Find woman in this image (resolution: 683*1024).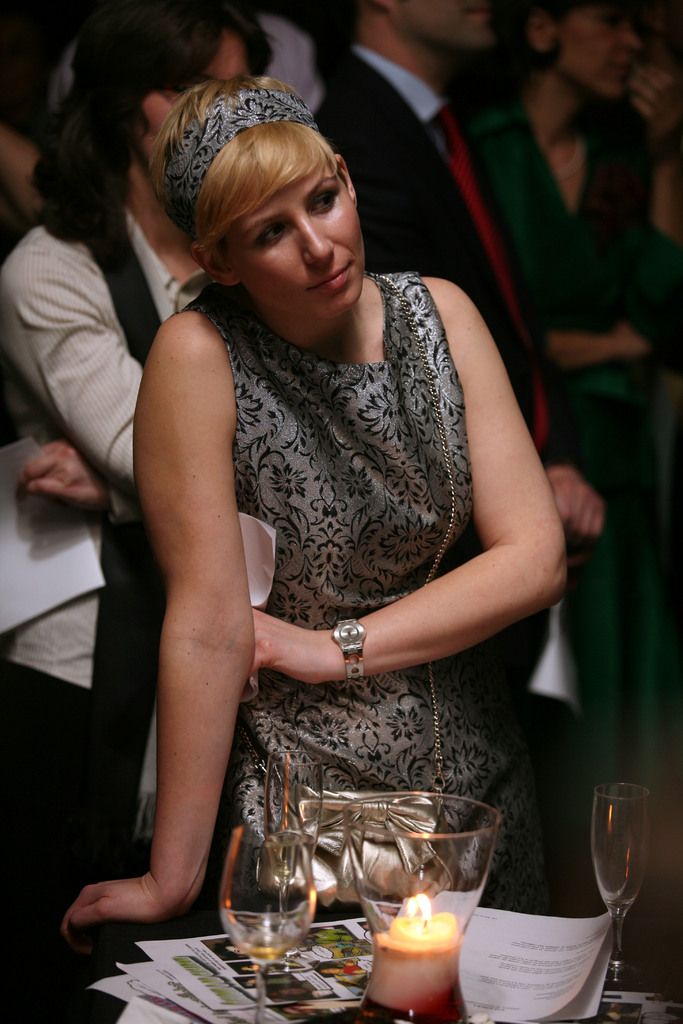
[x1=463, y1=0, x2=682, y2=904].
